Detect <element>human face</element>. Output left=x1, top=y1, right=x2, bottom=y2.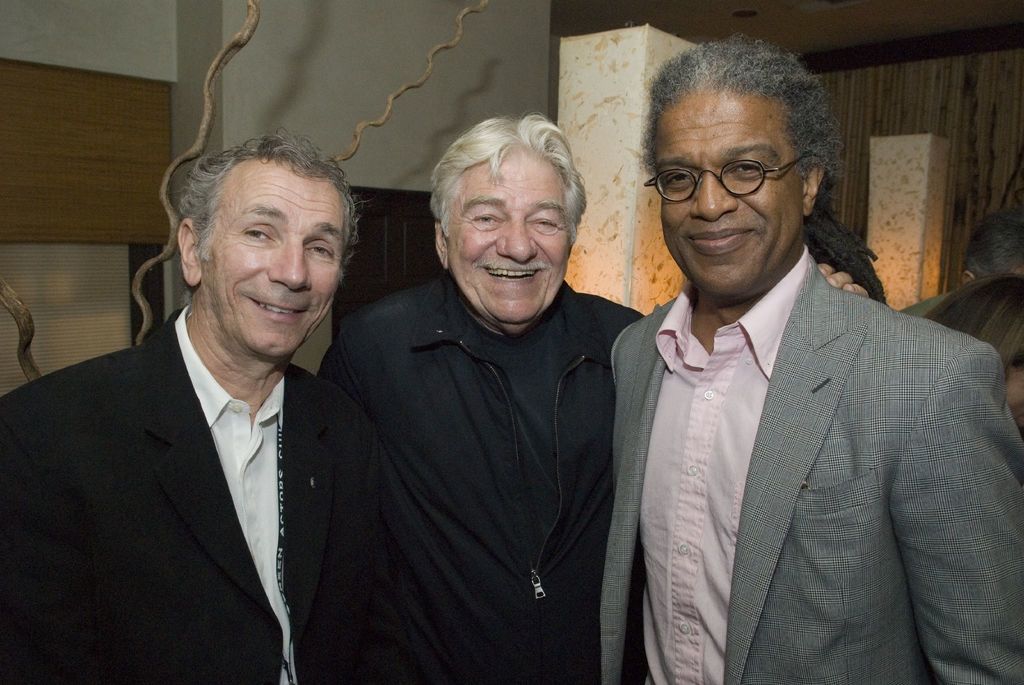
left=456, top=143, right=572, bottom=324.
